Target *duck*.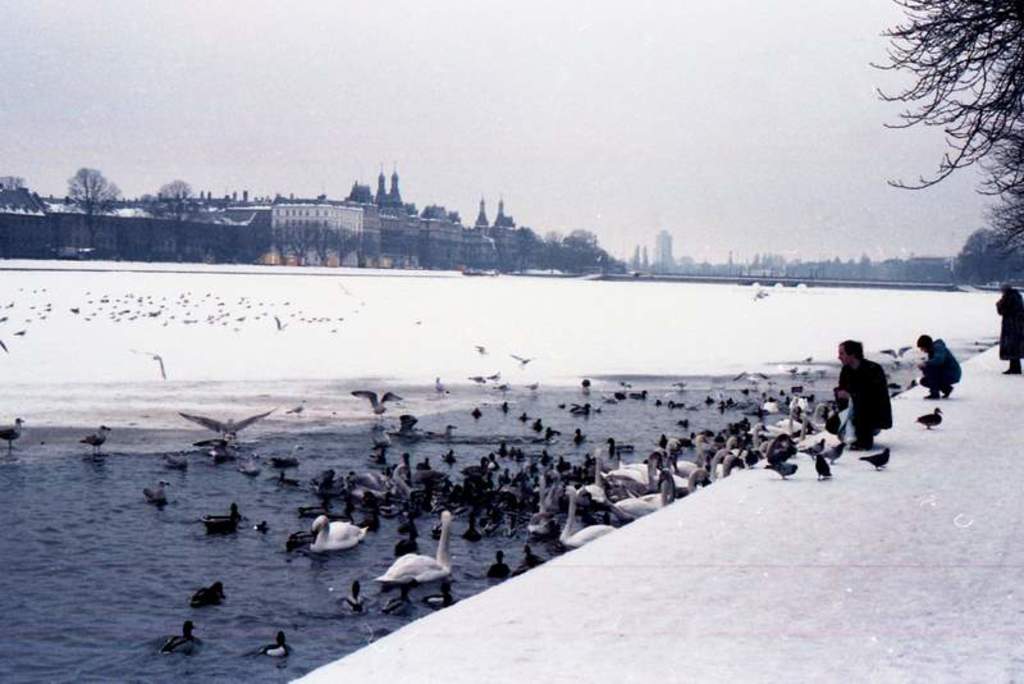
Target region: x1=310, y1=514, x2=376, y2=564.
